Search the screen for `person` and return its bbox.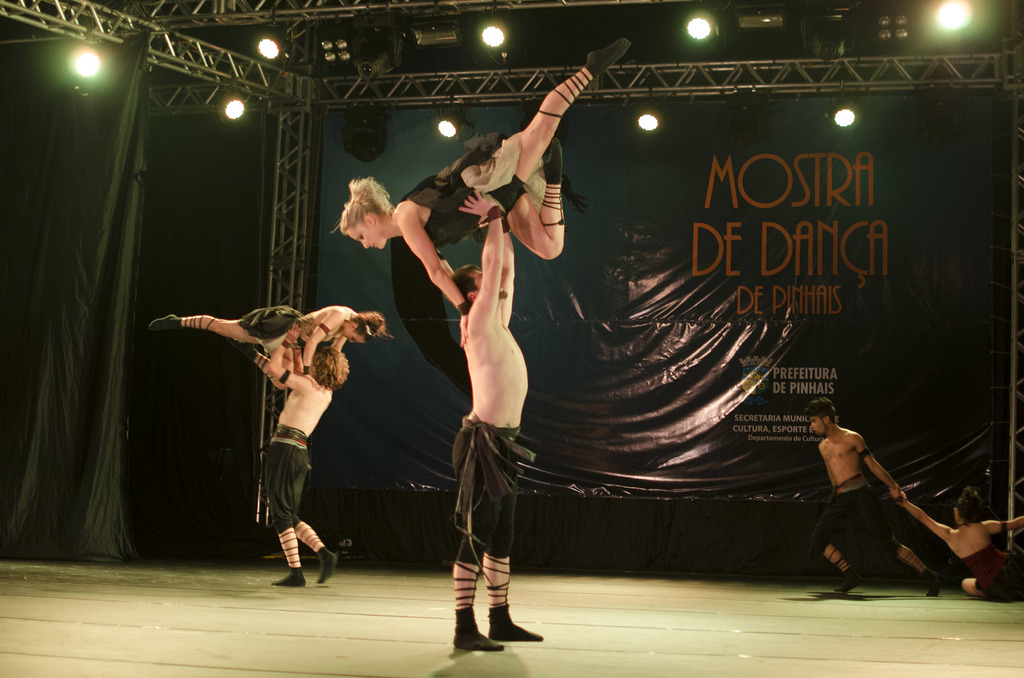
Found: x1=244 y1=347 x2=354 y2=590.
